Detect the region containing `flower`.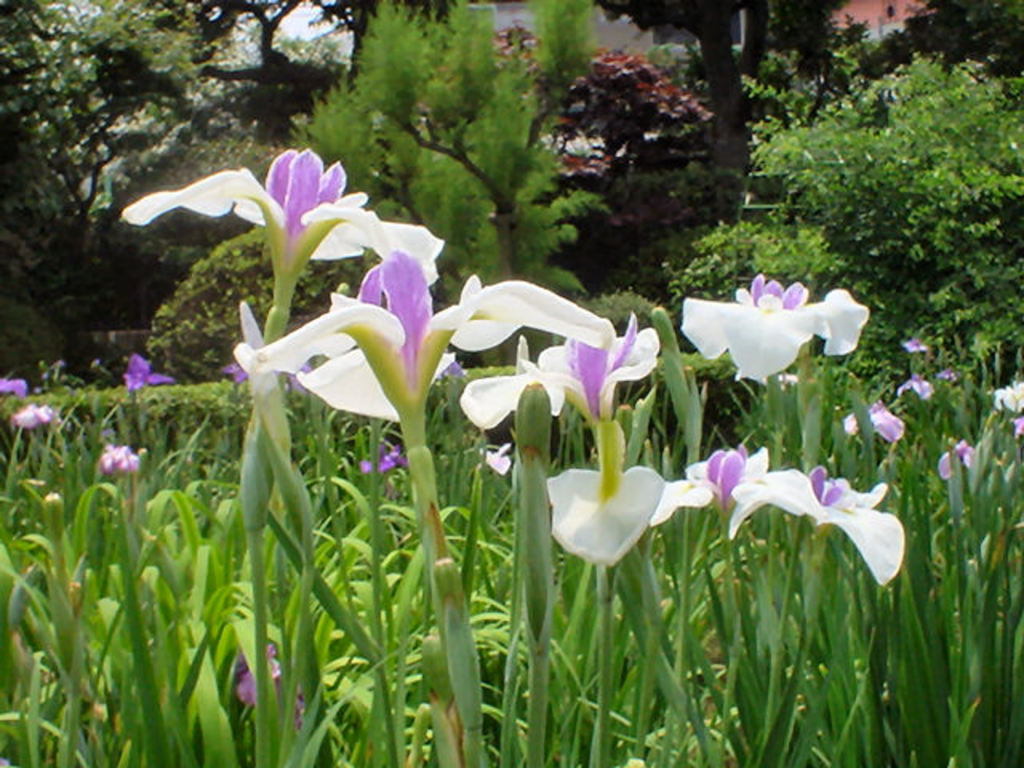
[left=219, top=246, right=621, bottom=427].
